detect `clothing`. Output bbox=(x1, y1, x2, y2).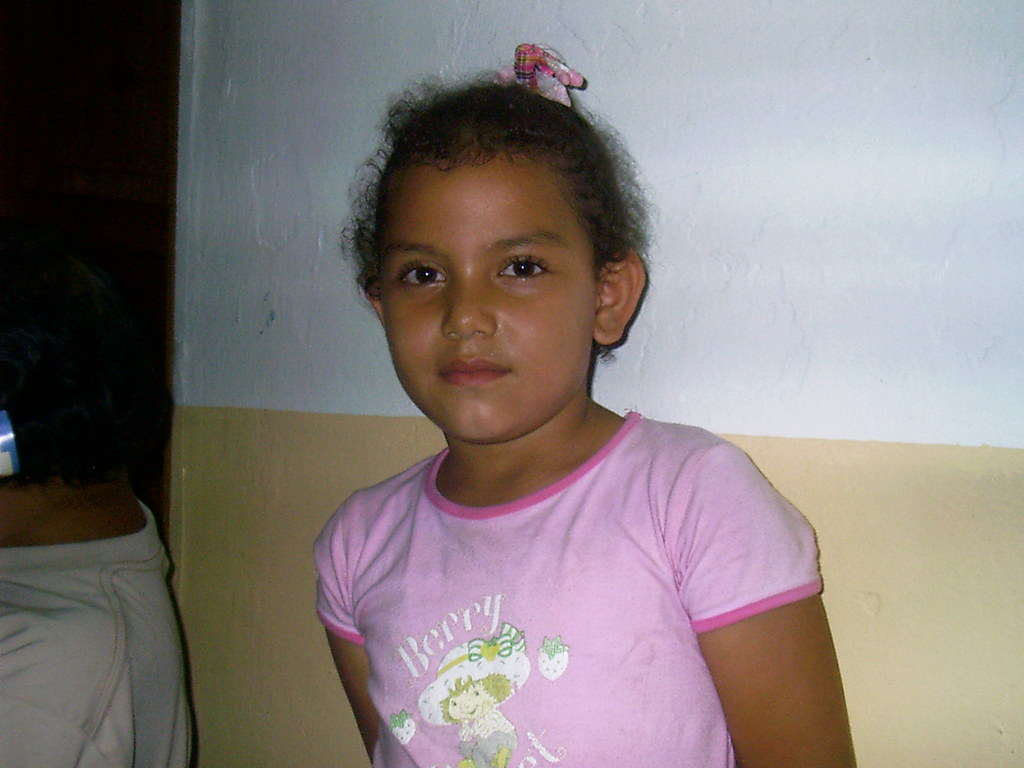
bbox=(294, 365, 835, 763).
